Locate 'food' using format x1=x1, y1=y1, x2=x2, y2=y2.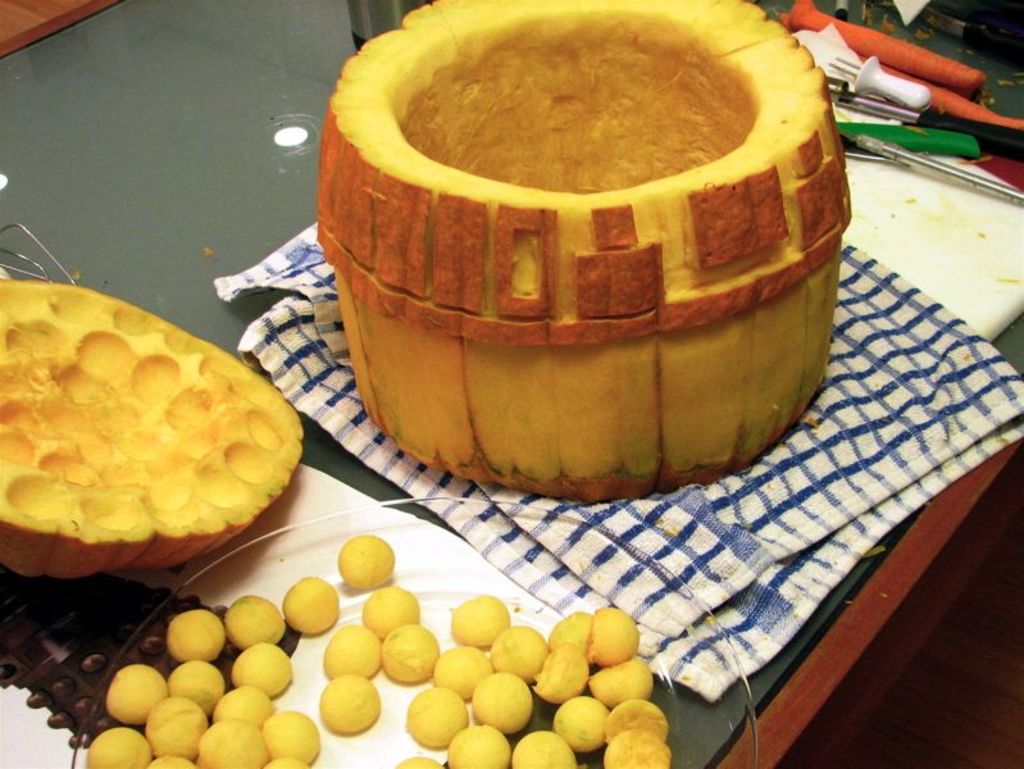
x1=354, y1=579, x2=417, y2=646.
